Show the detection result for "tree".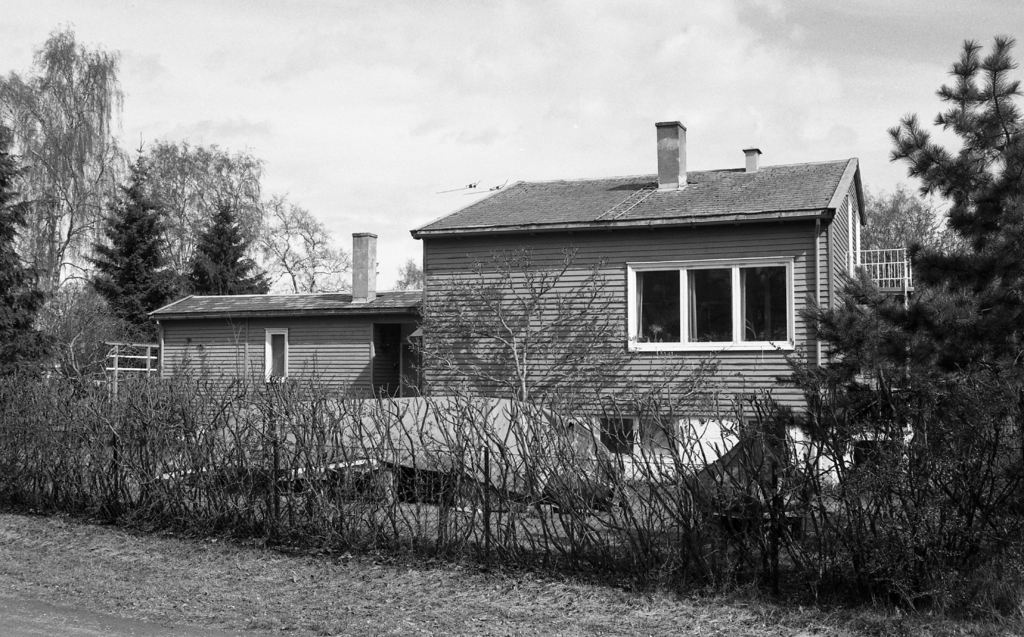
(16, 22, 138, 326).
